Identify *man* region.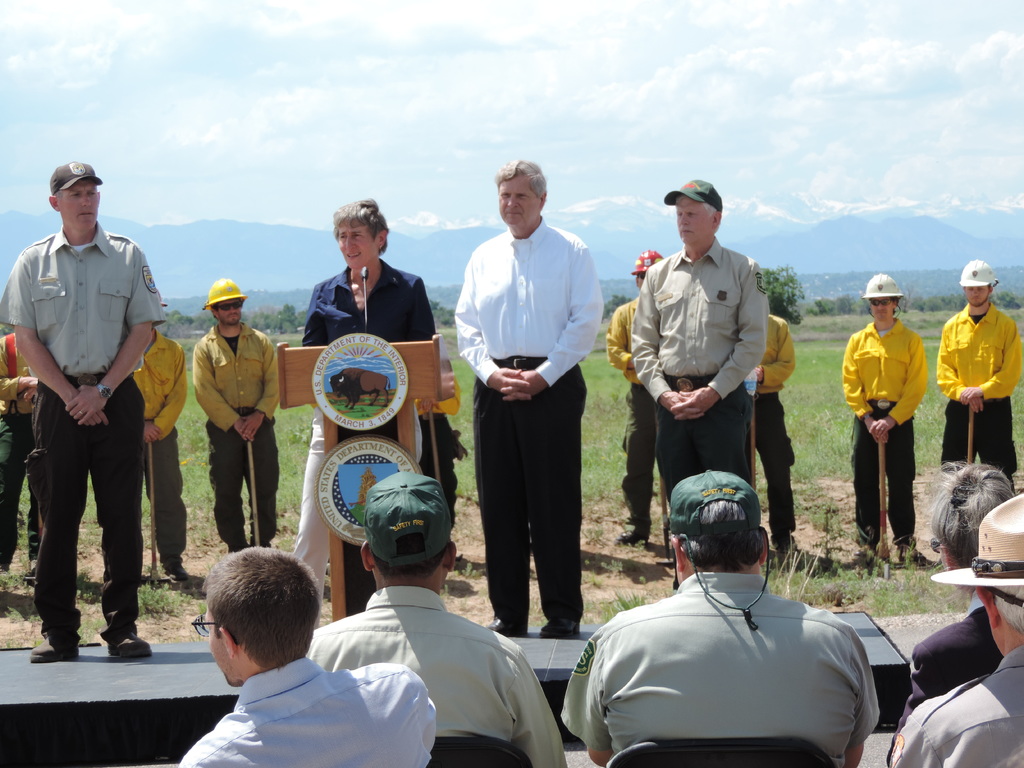
Region: (840,273,932,564).
